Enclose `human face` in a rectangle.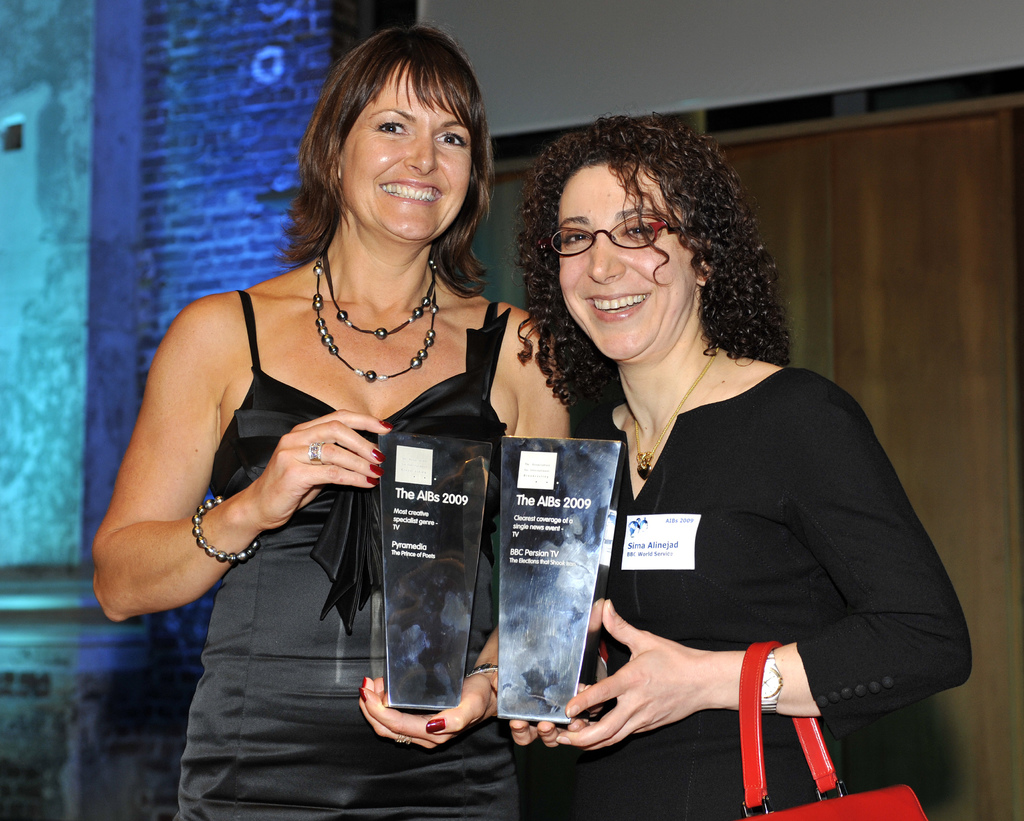
556,166,701,360.
